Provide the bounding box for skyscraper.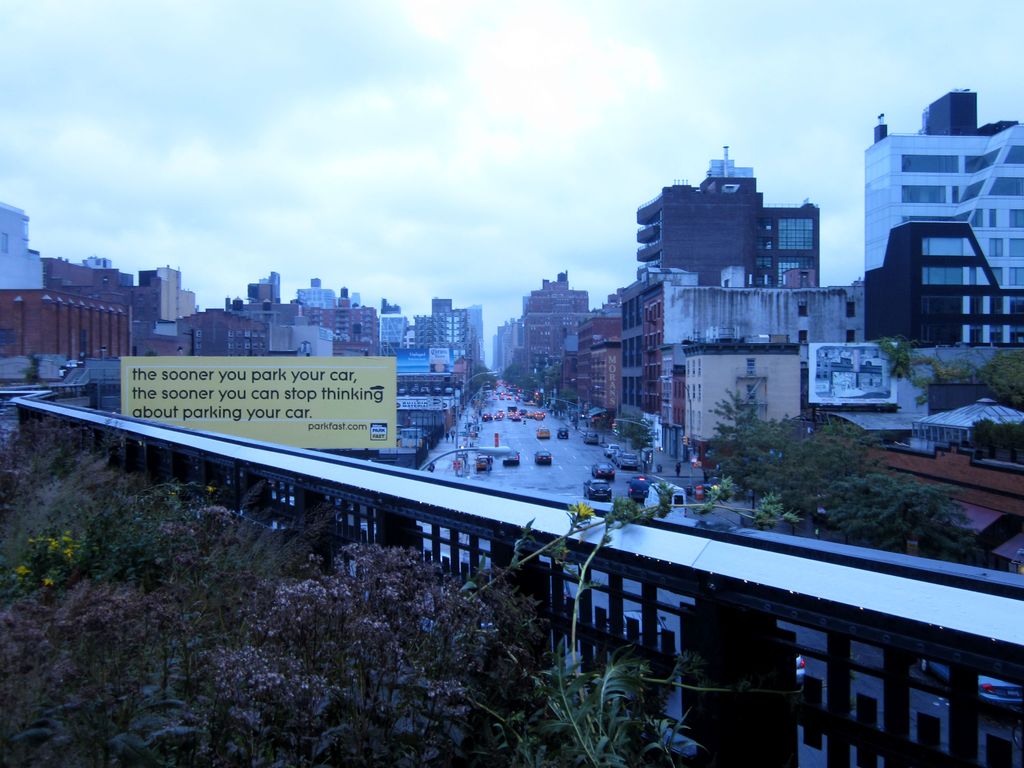
bbox=(495, 322, 515, 384).
